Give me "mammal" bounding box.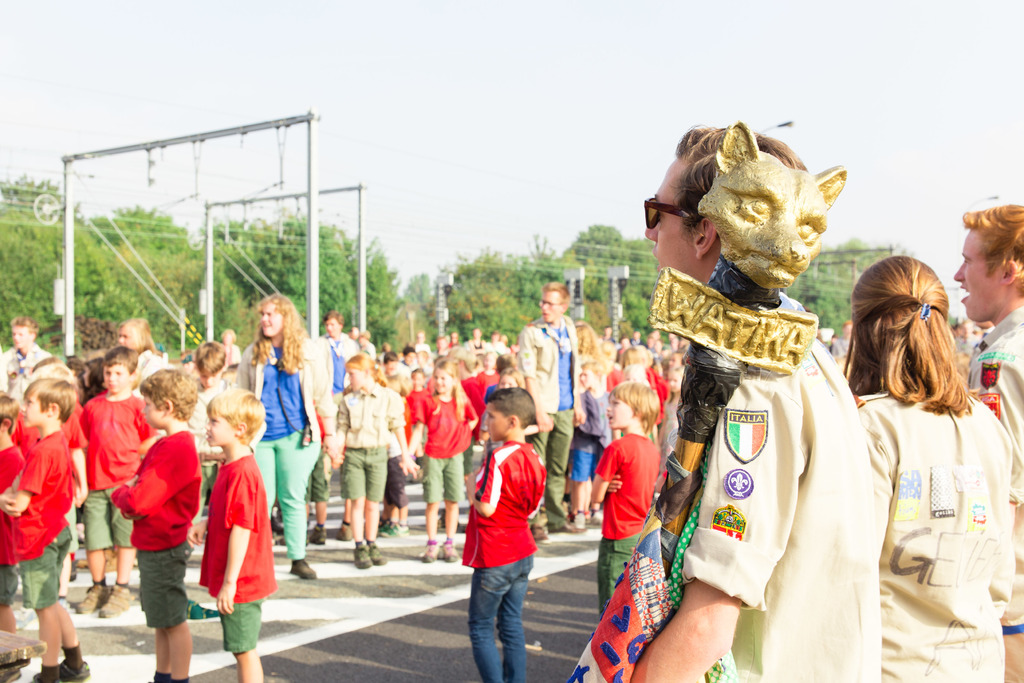
l=420, t=325, r=521, b=509.
